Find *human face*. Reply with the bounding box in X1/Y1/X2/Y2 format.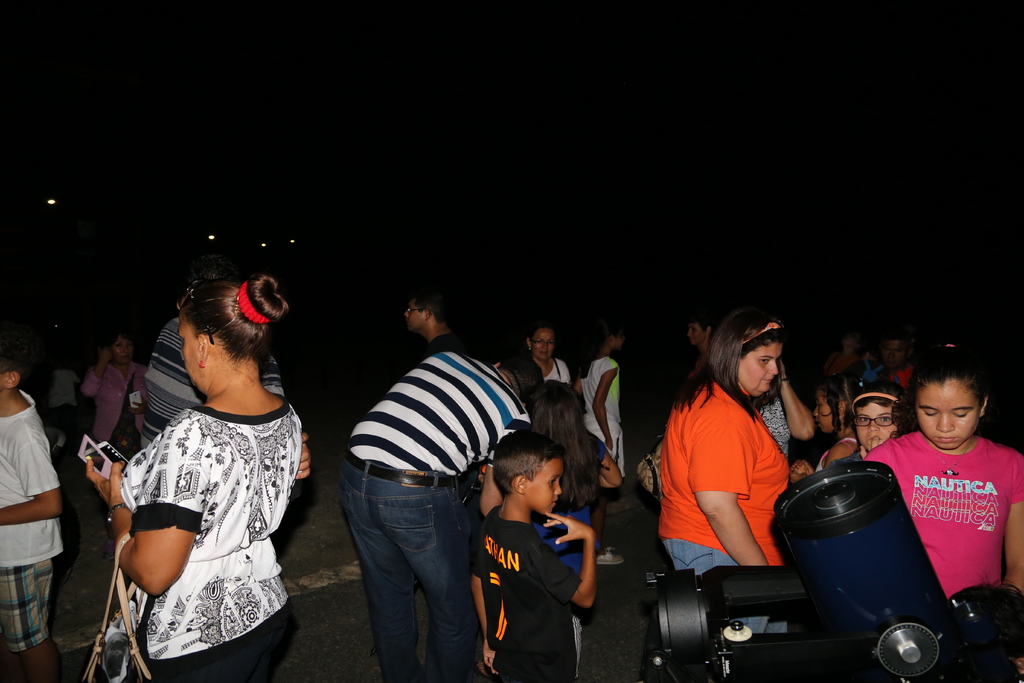
687/325/704/343.
